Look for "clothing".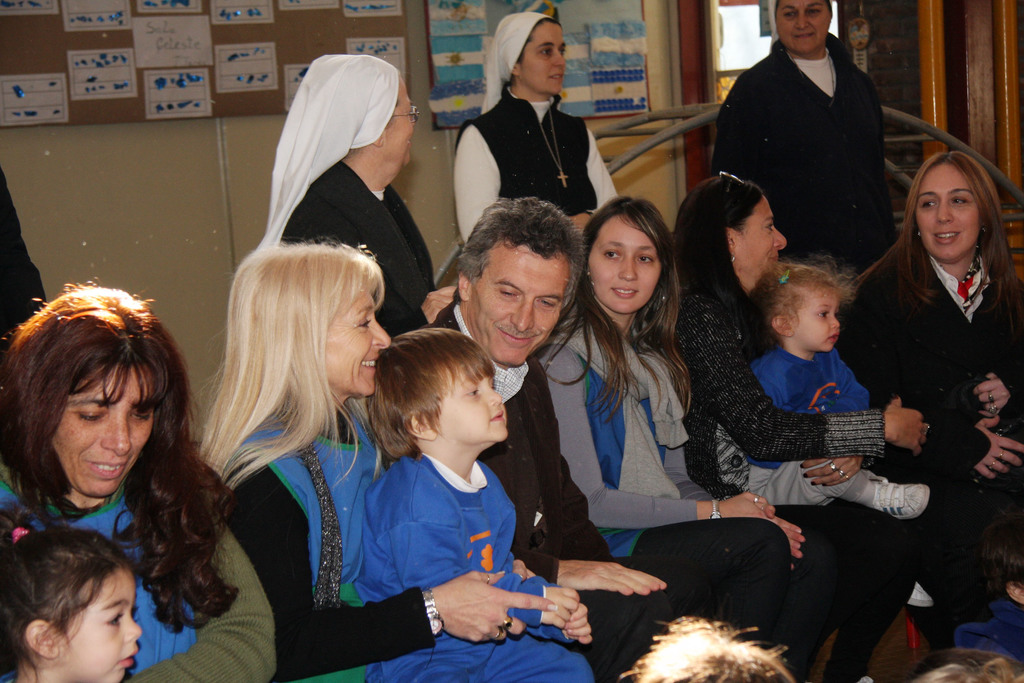
Found: (left=413, top=279, right=691, bottom=666).
